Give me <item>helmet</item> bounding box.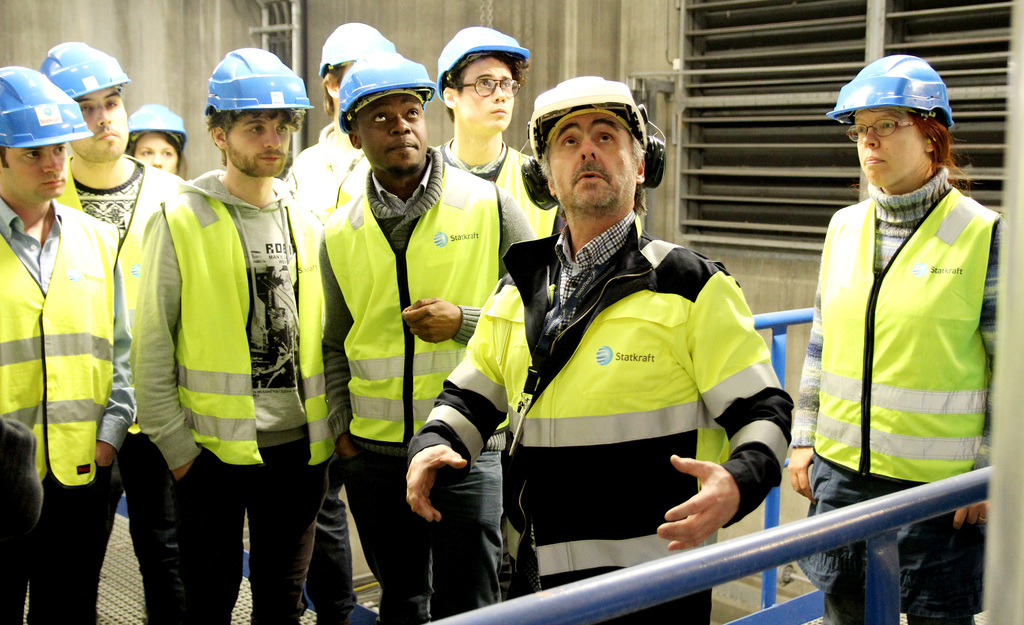
<box>38,42,133,101</box>.
